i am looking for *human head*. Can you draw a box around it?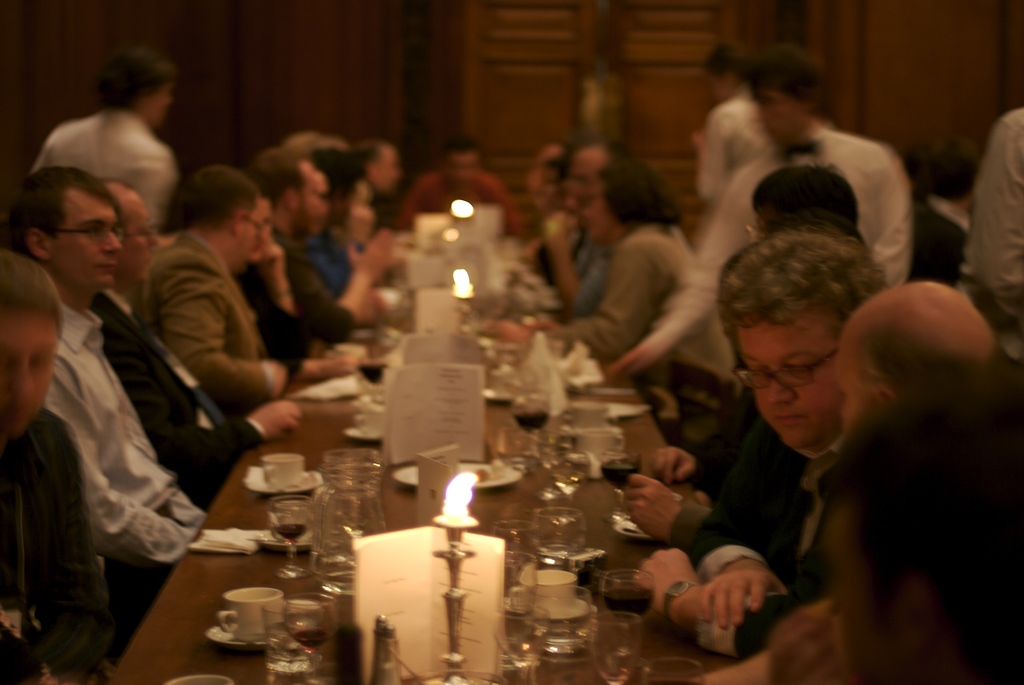
Sure, the bounding box is bbox=(0, 252, 61, 441).
